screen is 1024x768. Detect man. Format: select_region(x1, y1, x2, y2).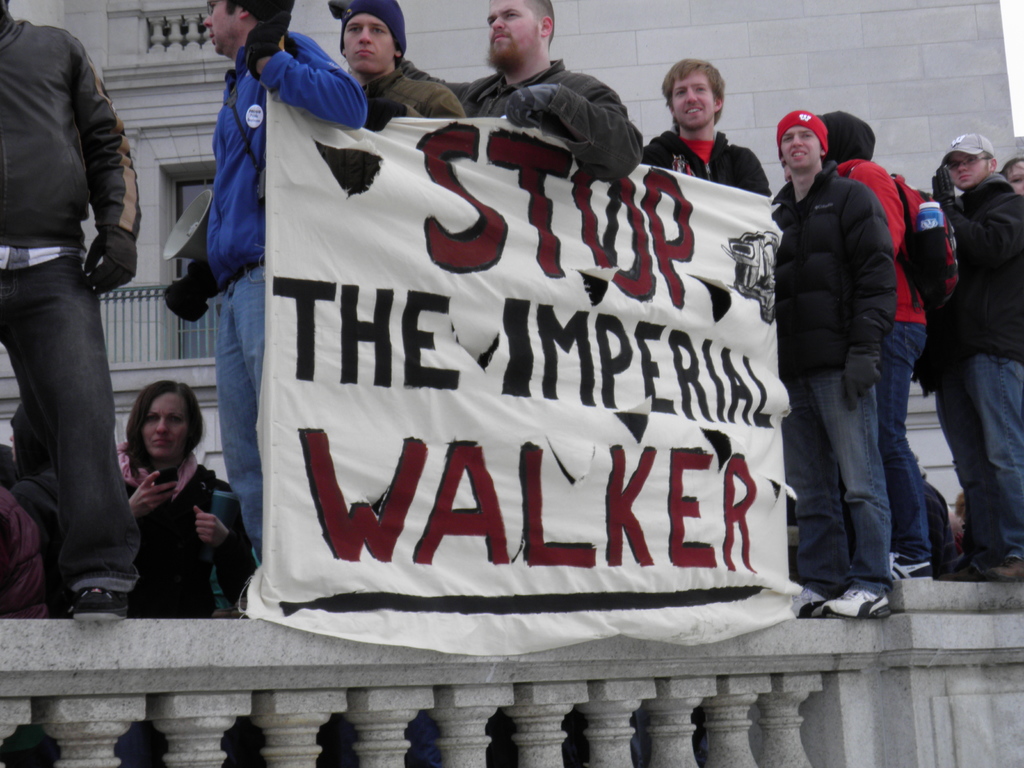
select_region(778, 147, 783, 162).
